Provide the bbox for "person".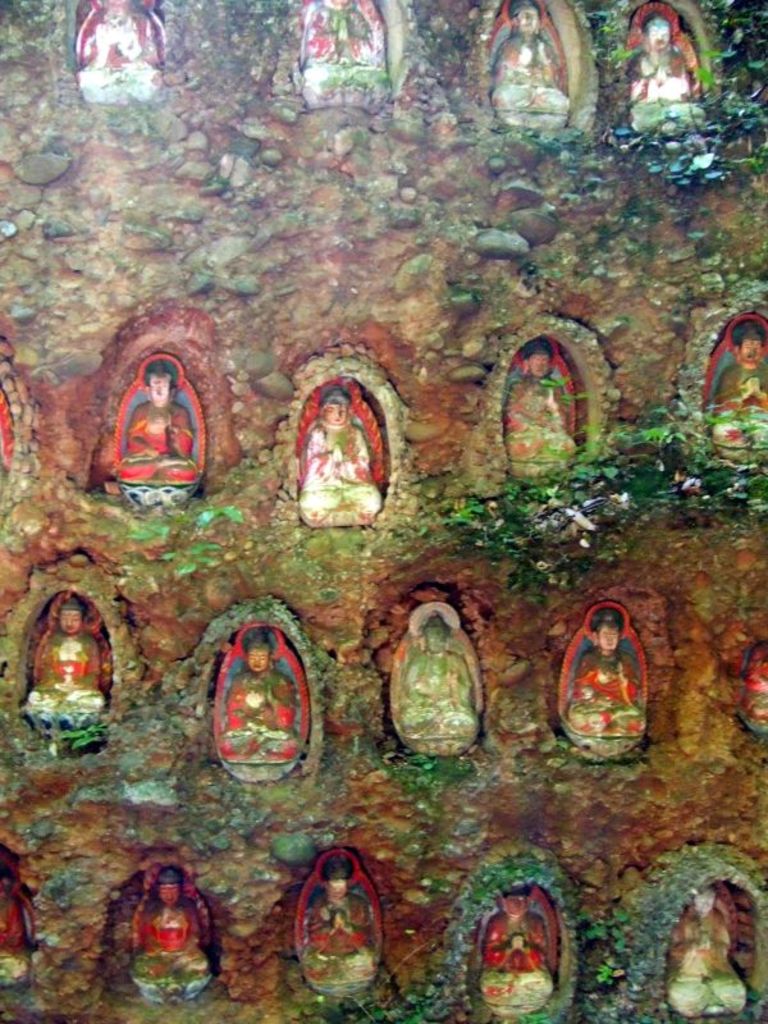
288/851/385/997.
